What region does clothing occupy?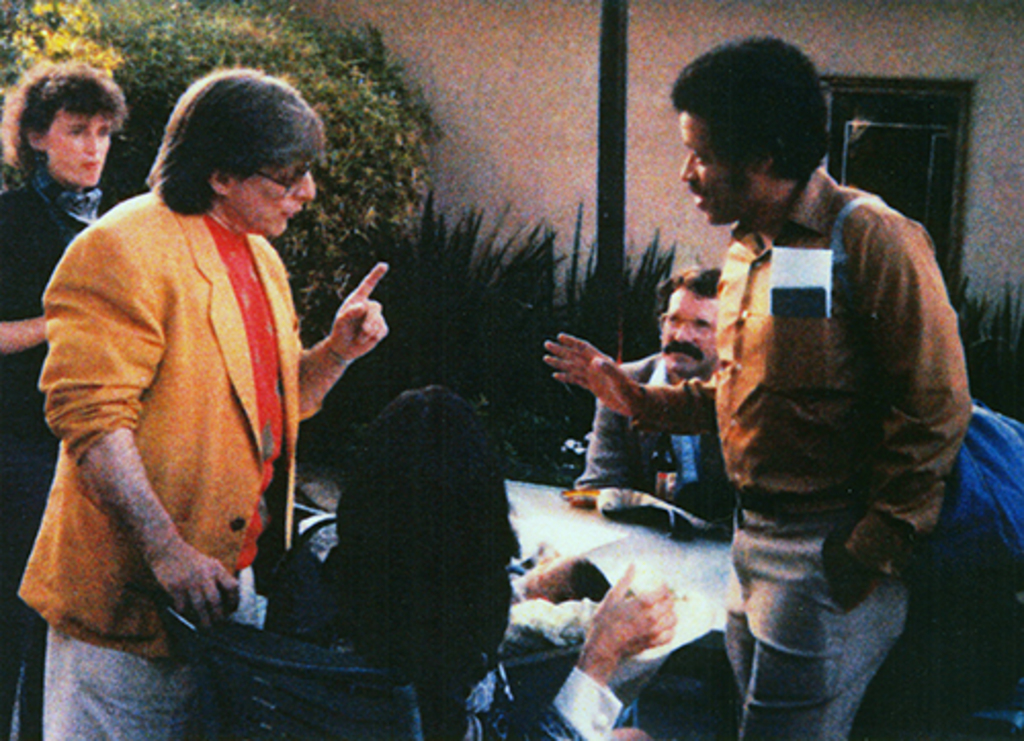
<region>2, 168, 111, 739</region>.
